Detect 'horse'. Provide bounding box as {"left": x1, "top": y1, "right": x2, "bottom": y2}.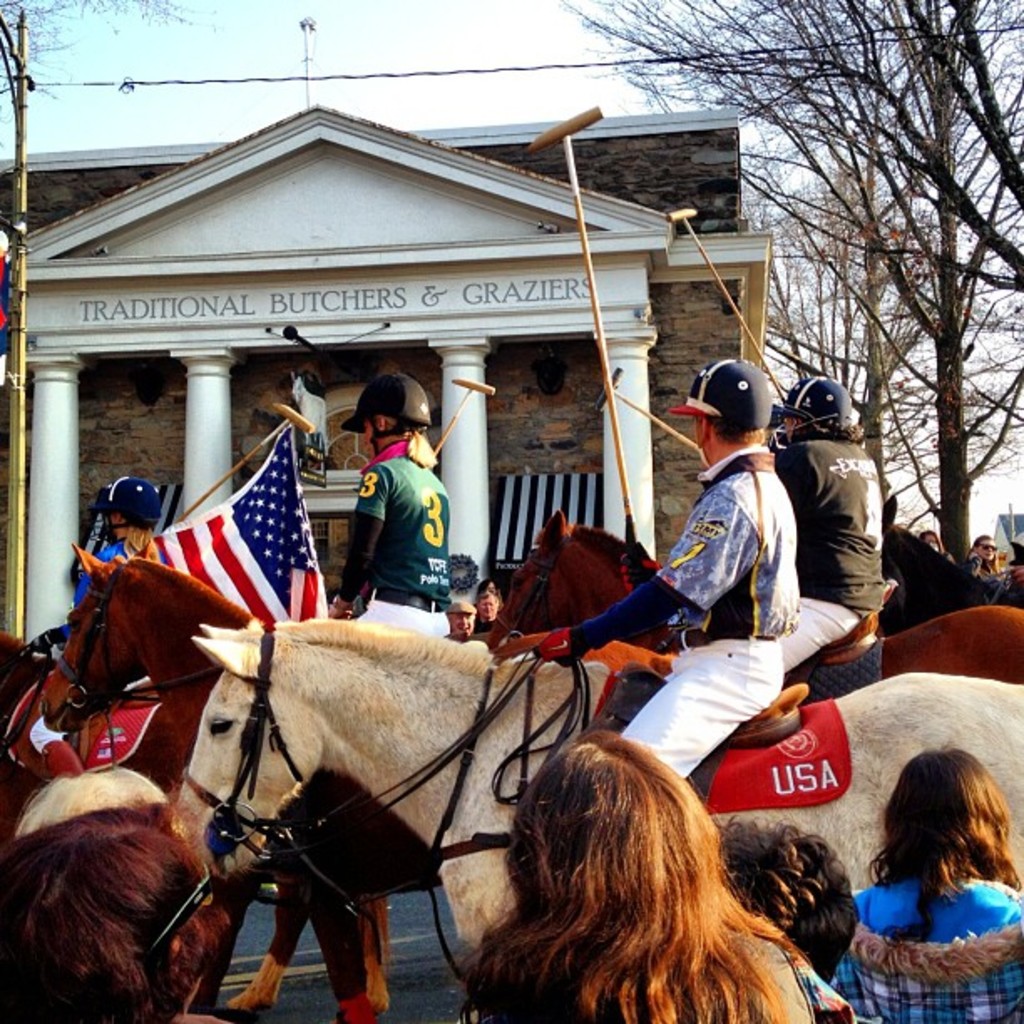
{"left": 38, "top": 539, "right": 490, "bottom": 1022}.
